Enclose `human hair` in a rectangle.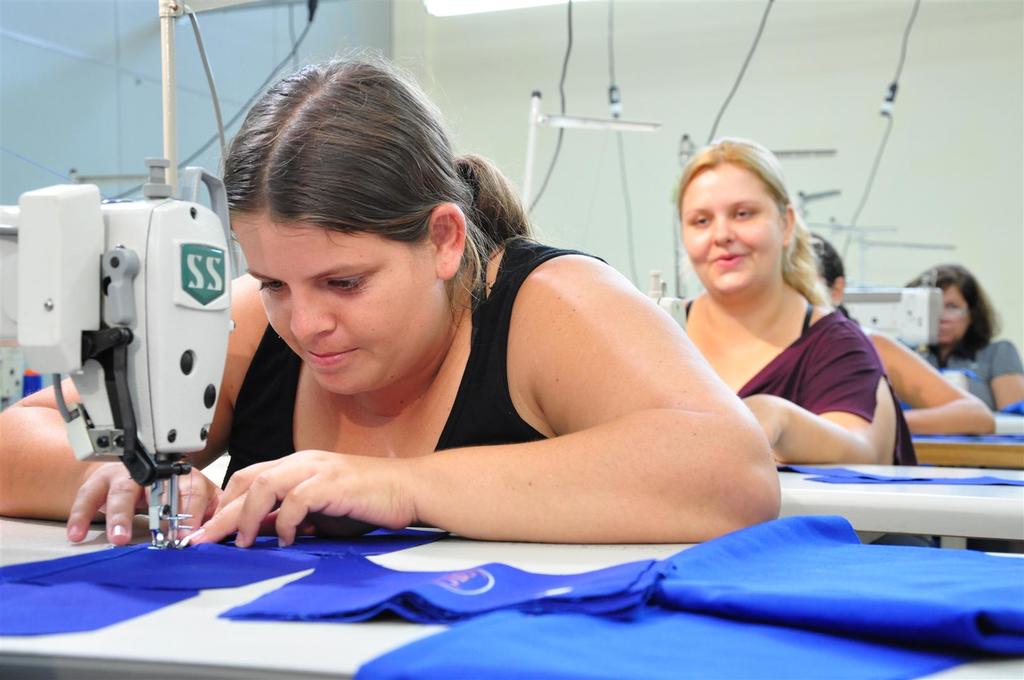
box(908, 261, 1001, 362).
